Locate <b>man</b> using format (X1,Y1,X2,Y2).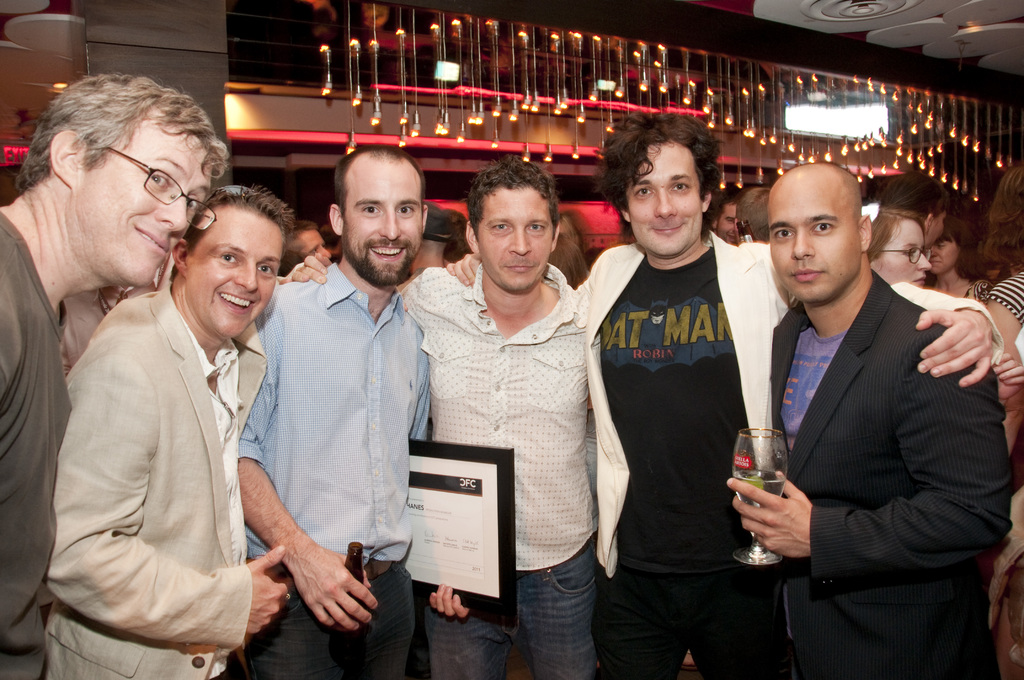
(446,106,1007,678).
